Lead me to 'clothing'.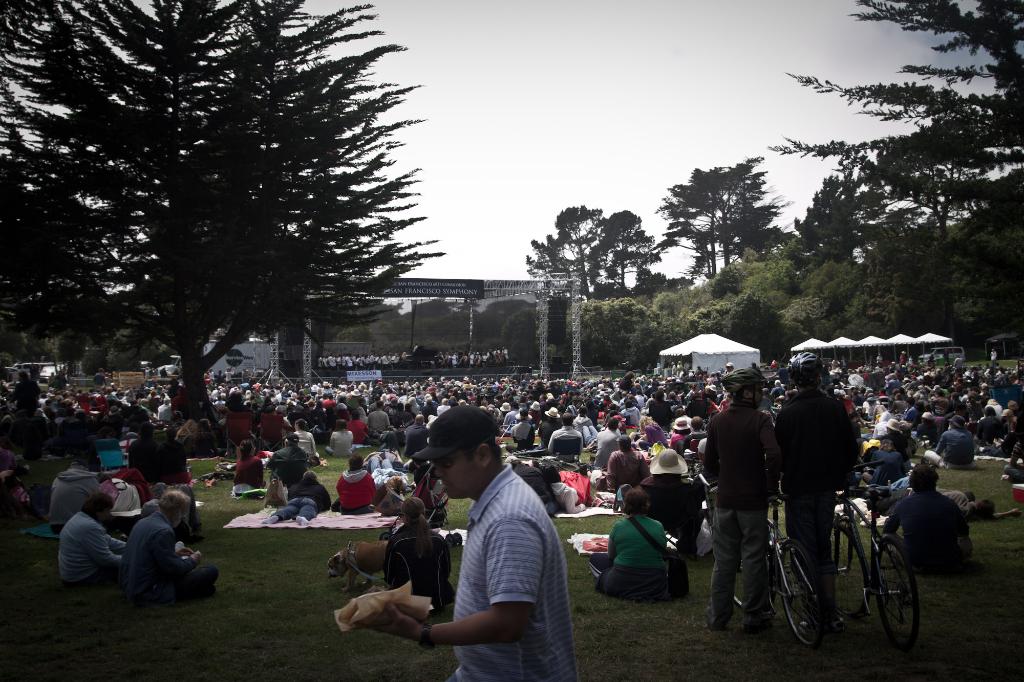
Lead to <region>536, 416, 557, 450</region>.
